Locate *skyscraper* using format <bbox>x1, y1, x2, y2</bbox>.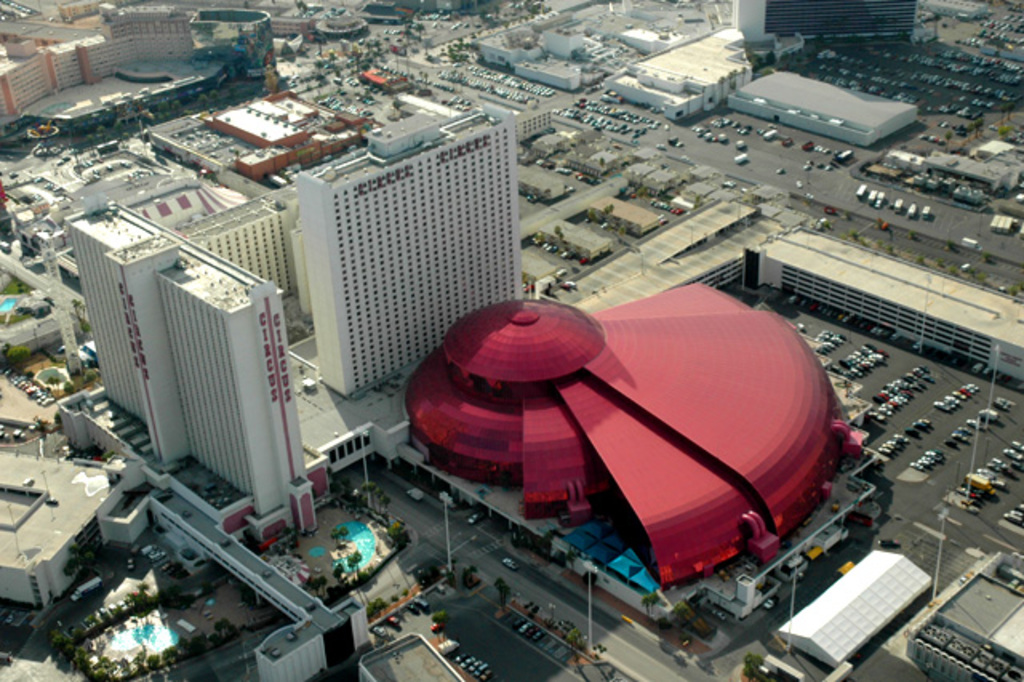
<bbox>58, 162, 322, 540</bbox>.
